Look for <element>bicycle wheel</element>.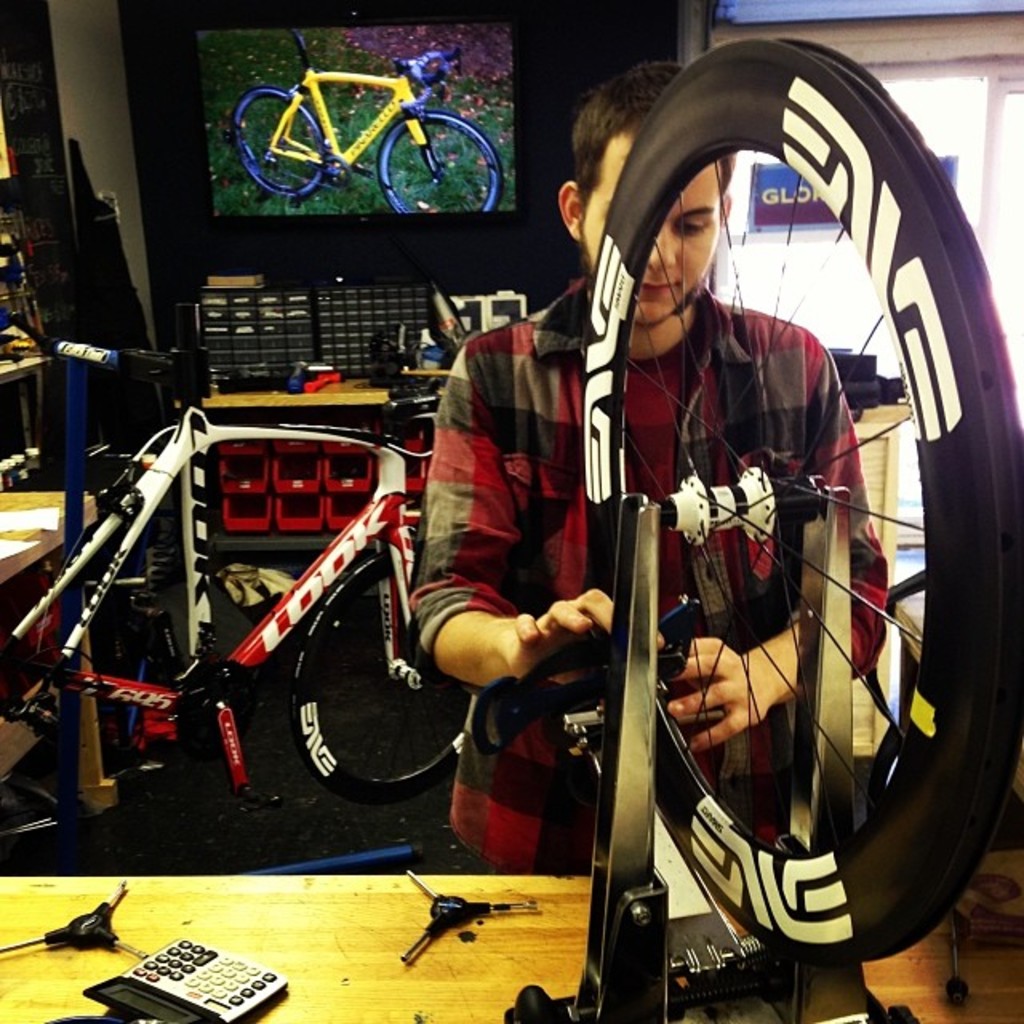
Found: region(291, 531, 474, 800).
